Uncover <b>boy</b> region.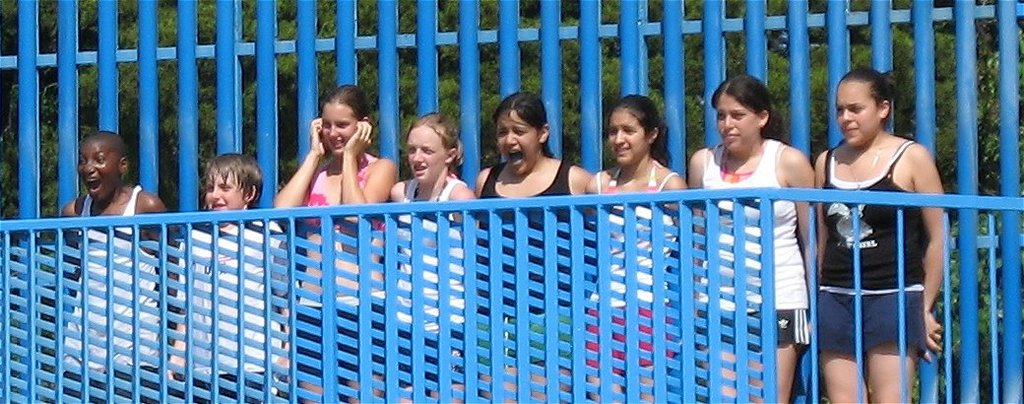
Uncovered: (left=56, top=136, right=189, bottom=403).
